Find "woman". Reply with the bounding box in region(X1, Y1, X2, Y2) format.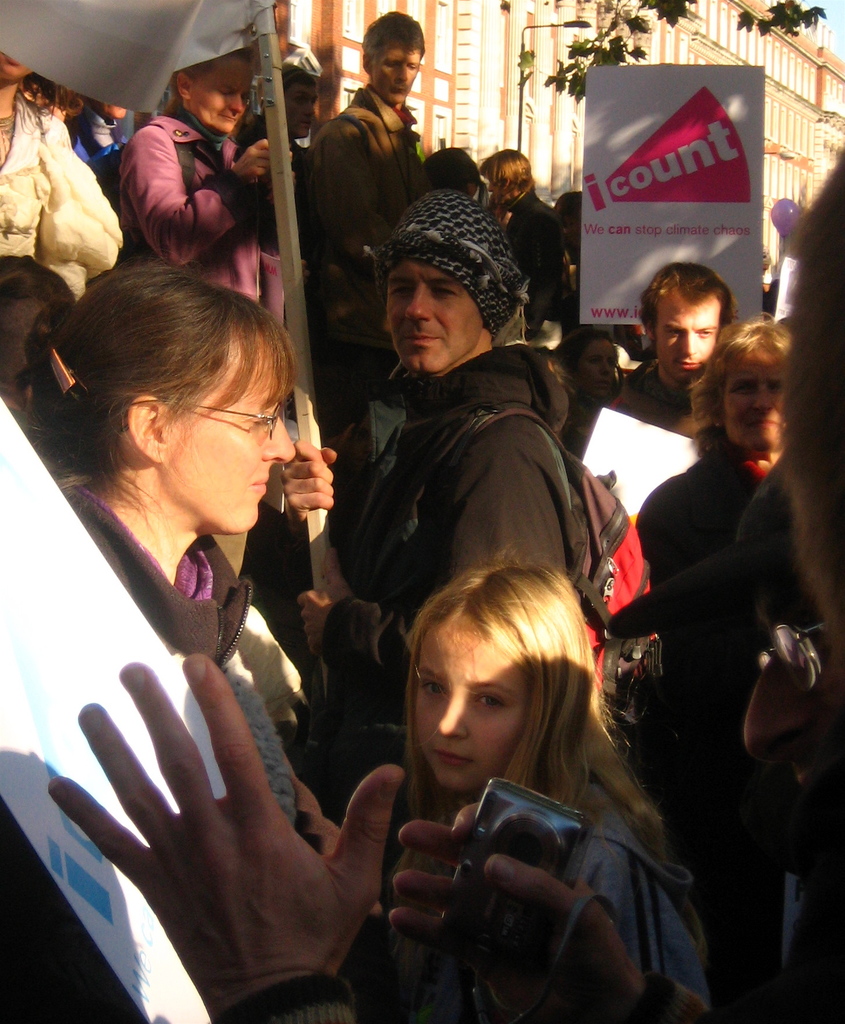
region(736, 146, 844, 903).
